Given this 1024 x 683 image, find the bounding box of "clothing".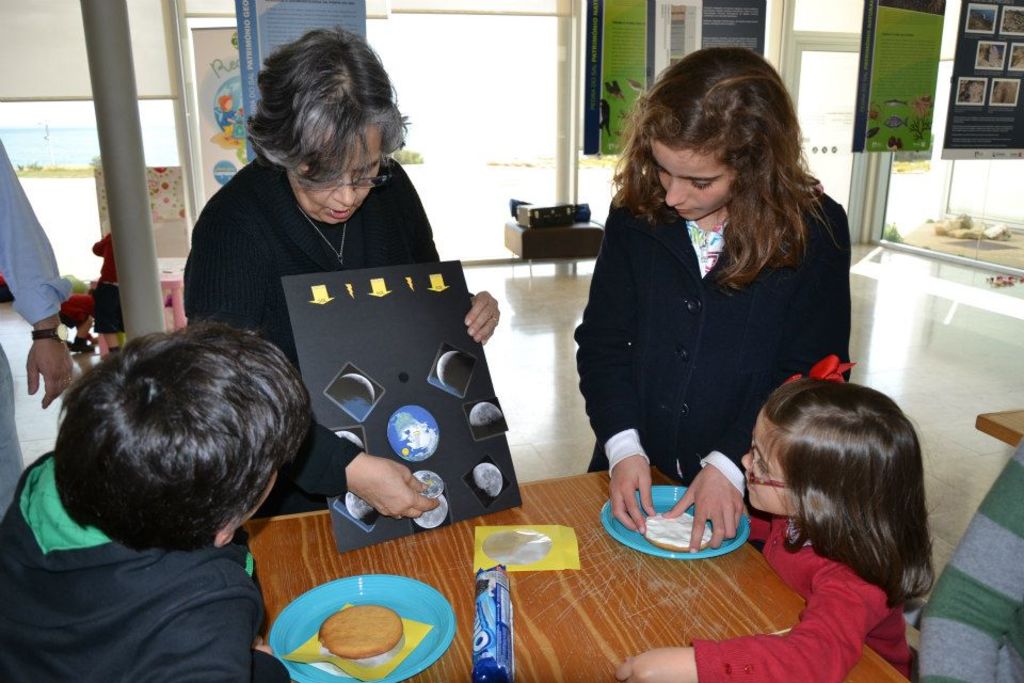
bbox=[690, 501, 918, 682].
